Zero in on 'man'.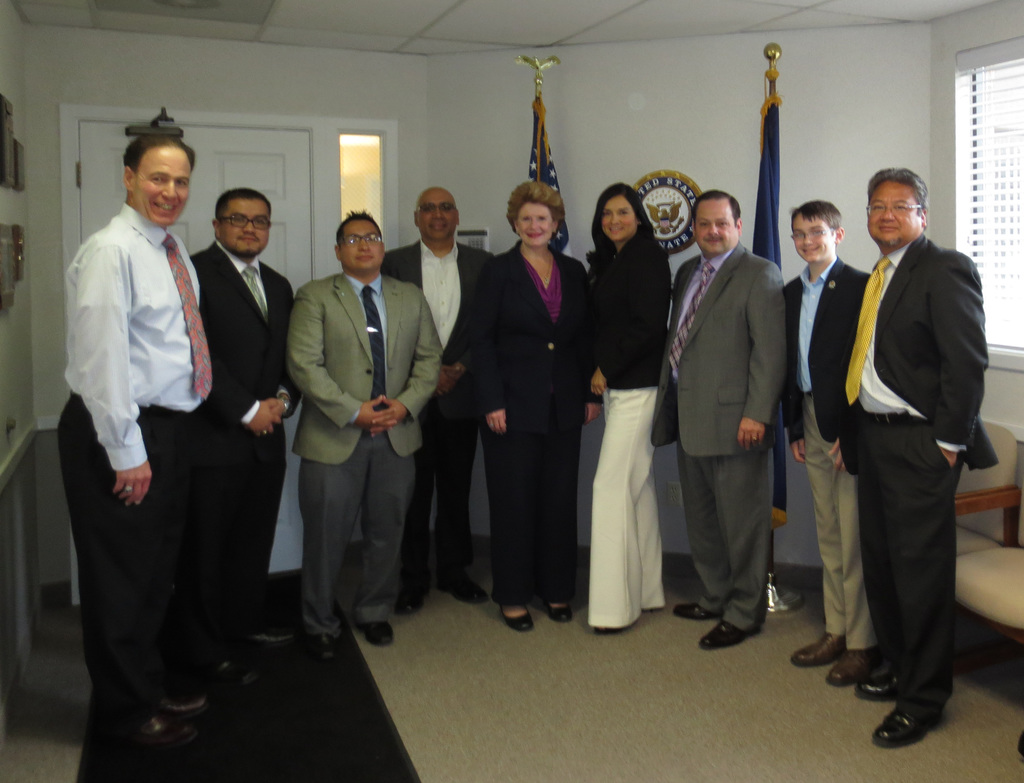
Zeroed in: region(288, 209, 444, 663).
